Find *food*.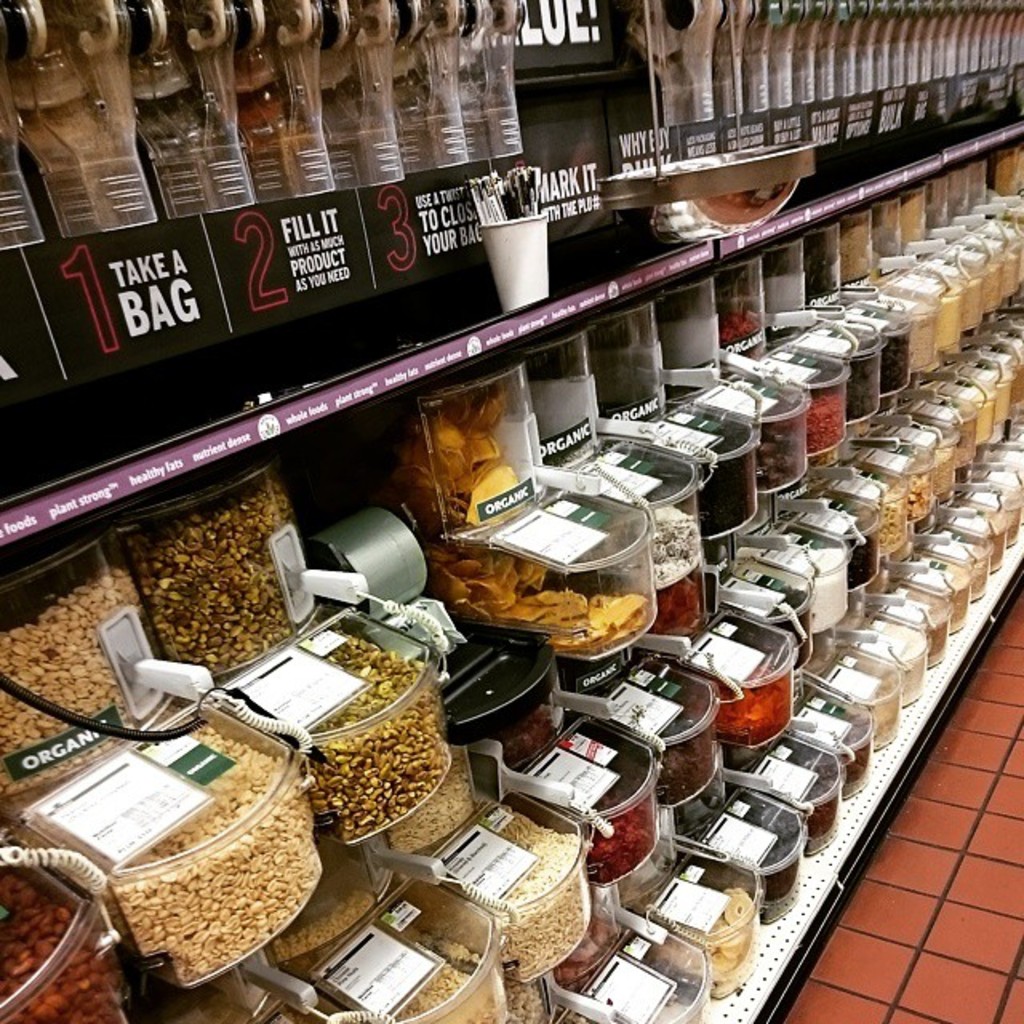
detection(714, 658, 792, 747).
